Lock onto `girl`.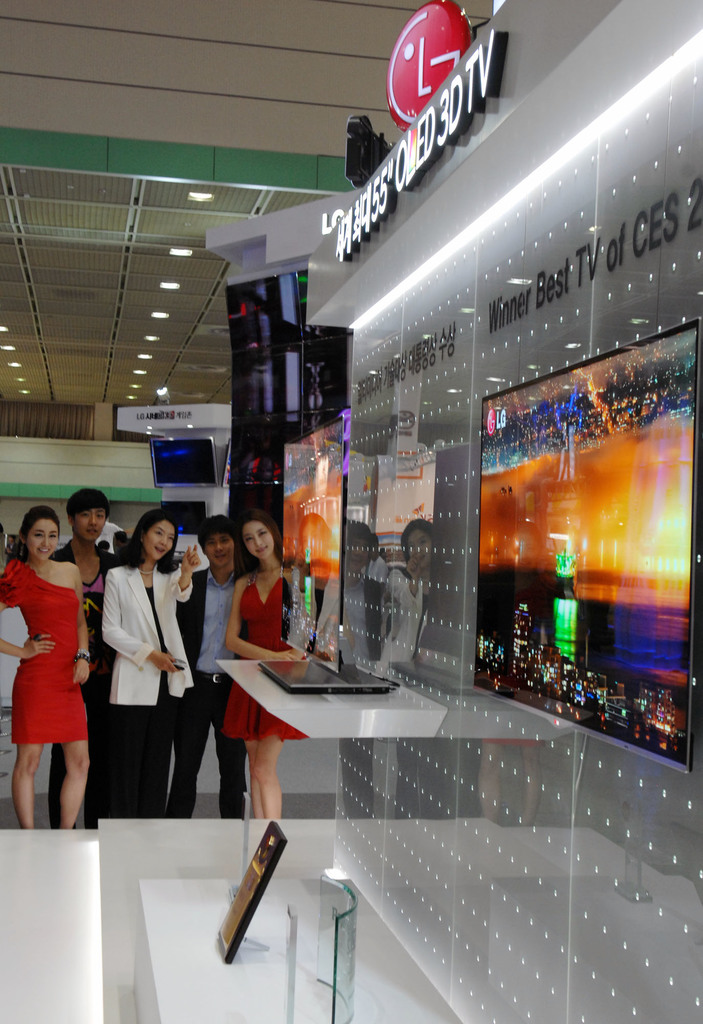
Locked: bbox=(225, 512, 301, 822).
